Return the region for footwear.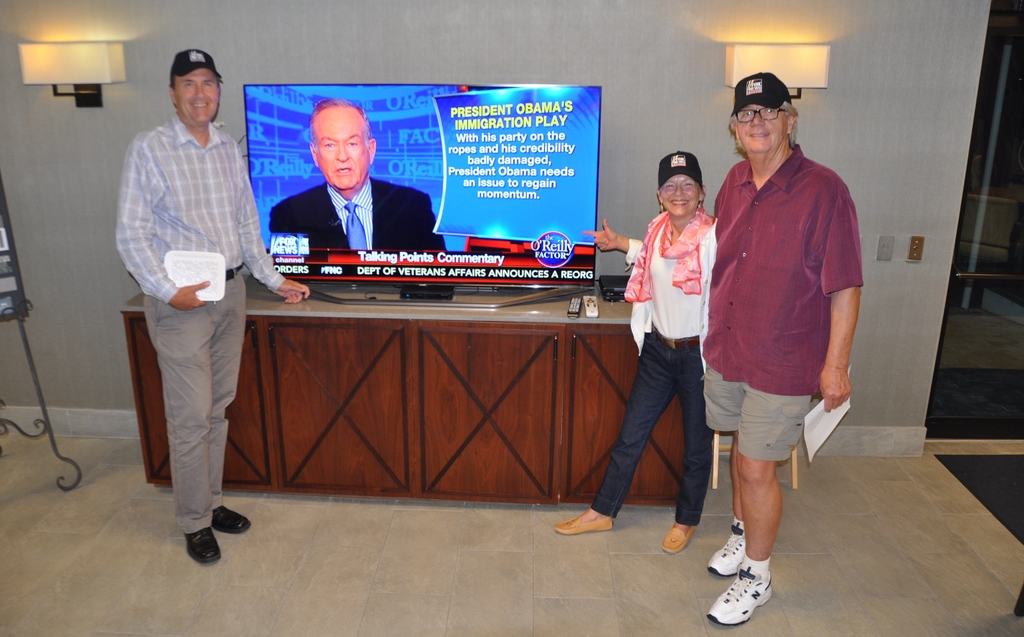
region(709, 558, 774, 623).
